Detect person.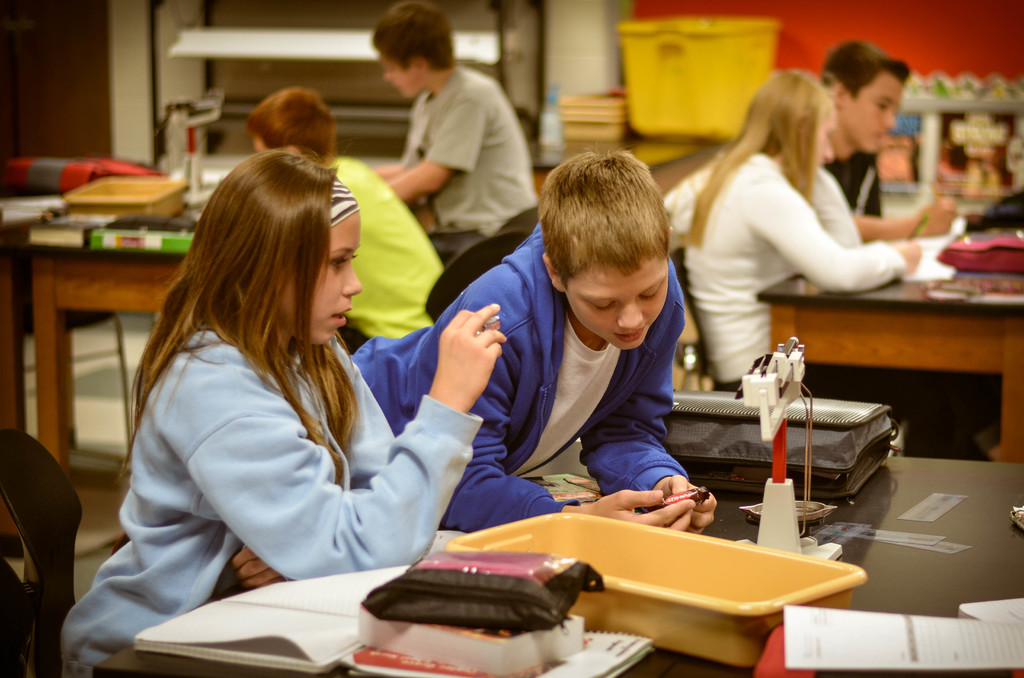
Detected at <box>349,139,721,539</box>.
